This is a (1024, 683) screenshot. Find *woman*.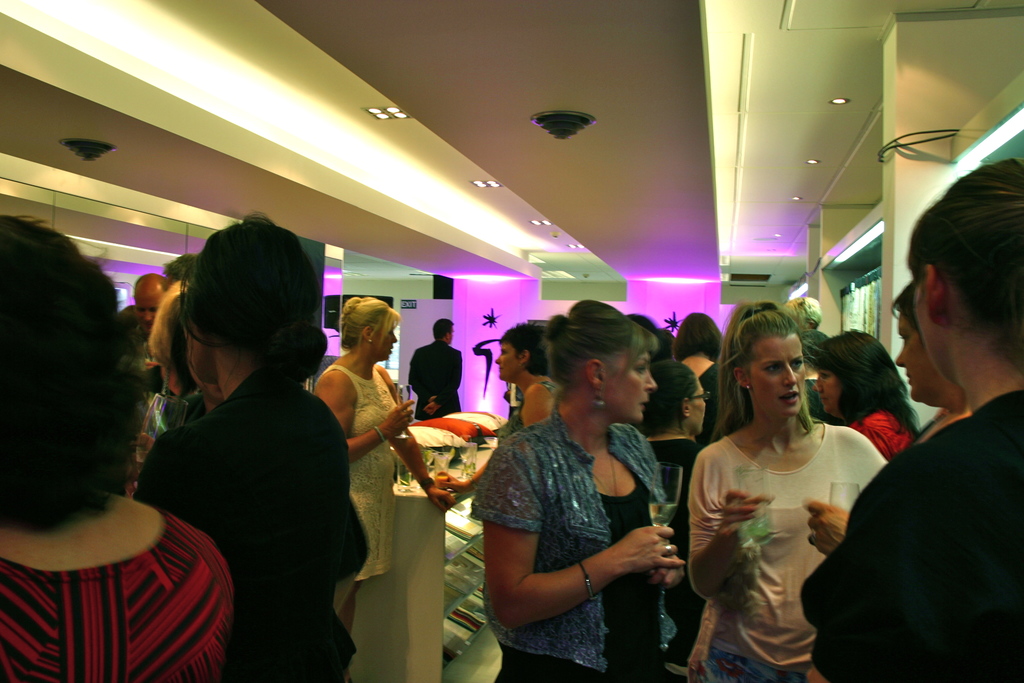
Bounding box: (0, 209, 237, 682).
